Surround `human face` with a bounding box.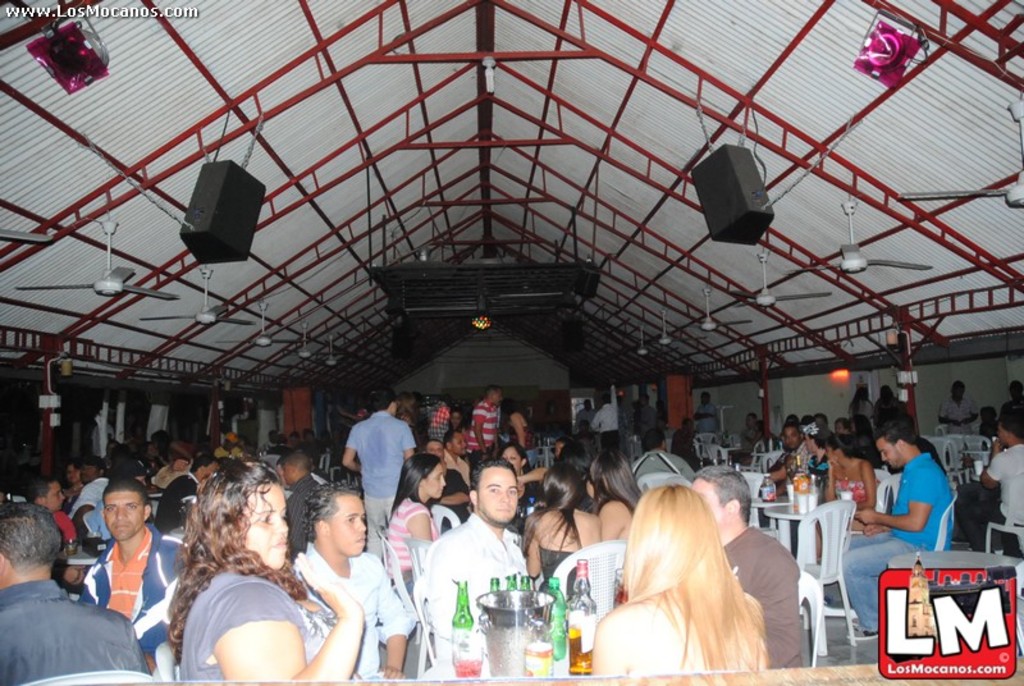
<region>46, 481, 61, 508</region>.
